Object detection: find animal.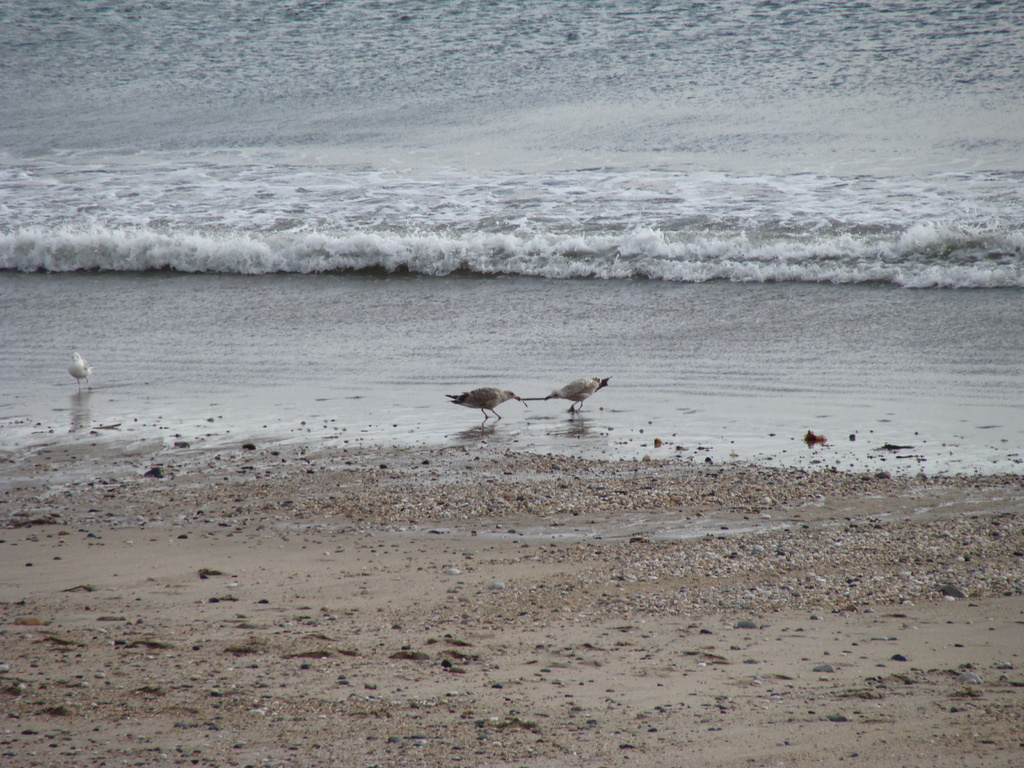
[x1=443, y1=387, x2=529, y2=418].
